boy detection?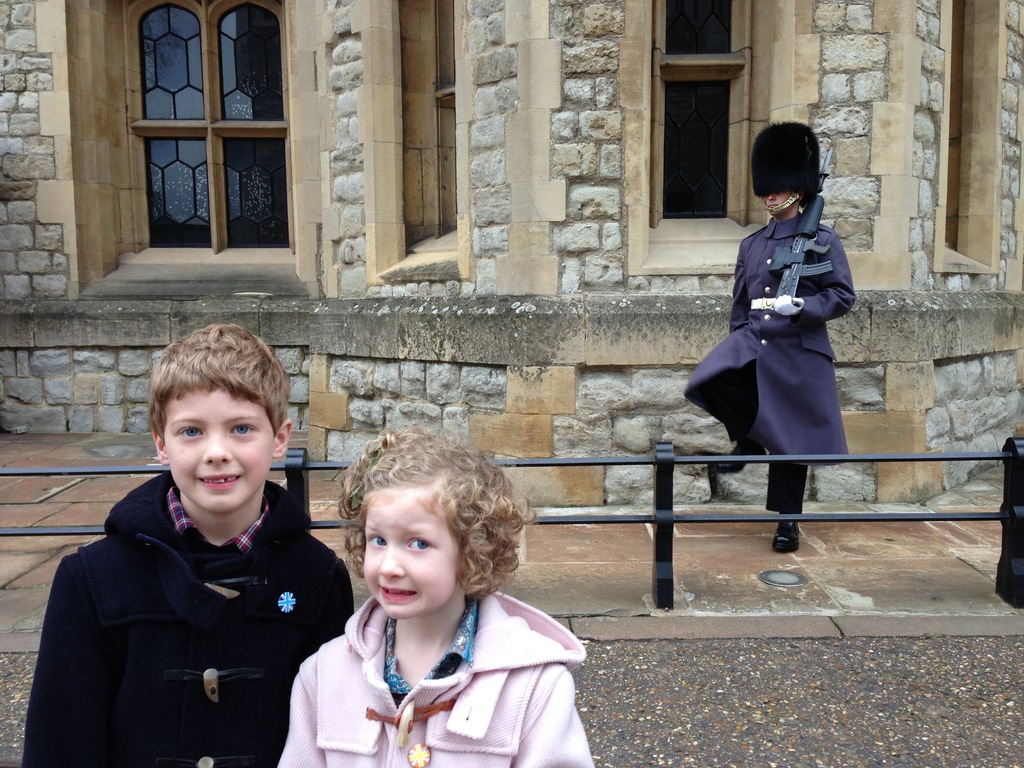
<region>20, 323, 357, 767</region>
